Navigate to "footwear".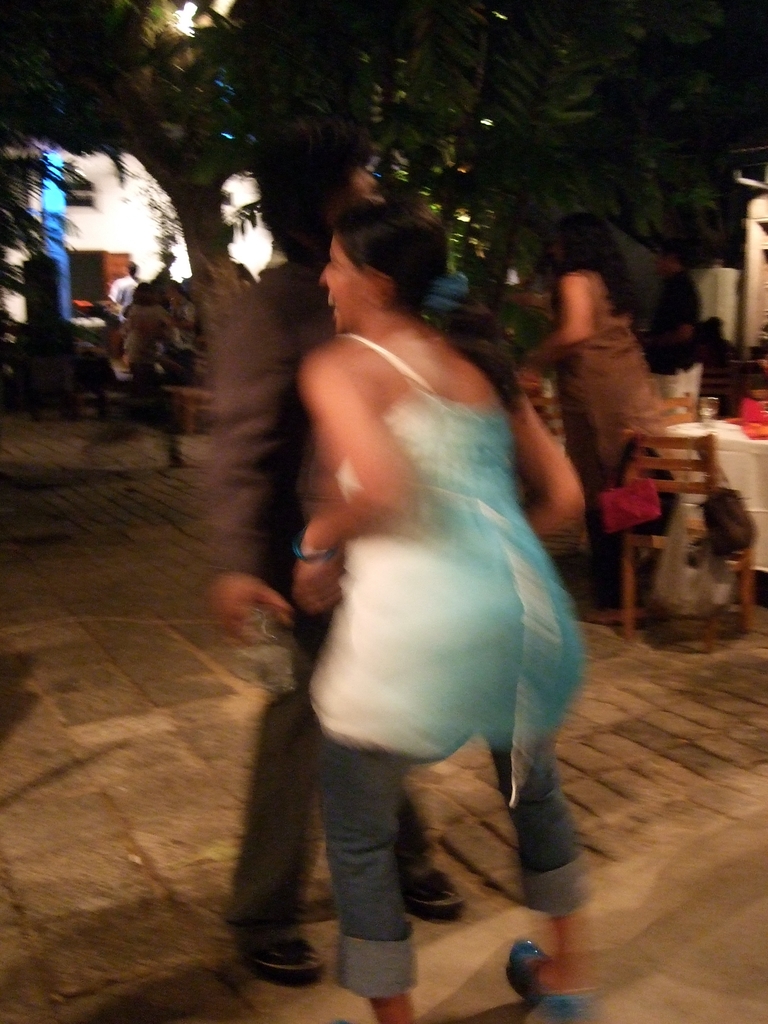
Navigation target: 402 856 472 921.
